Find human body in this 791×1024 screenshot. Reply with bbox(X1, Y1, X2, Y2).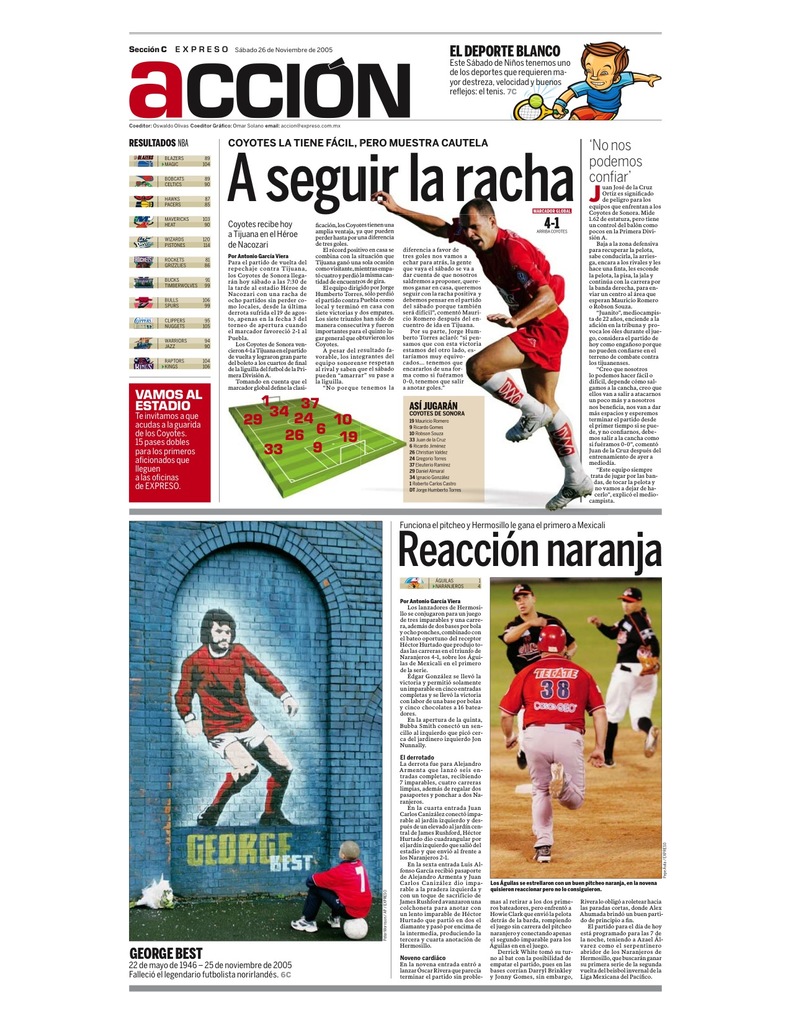
bbox(394, 186, 586, 522).
